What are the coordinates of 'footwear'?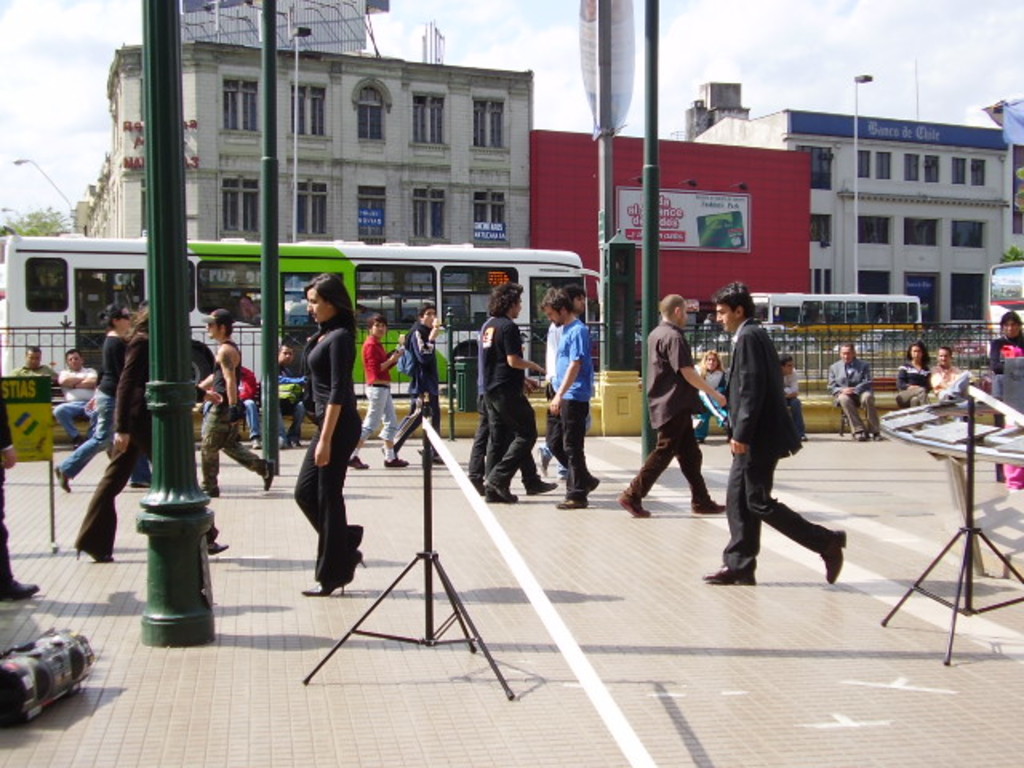
{"x1": 819, "y1": 528, "x2": 846, "y2": 587}.
